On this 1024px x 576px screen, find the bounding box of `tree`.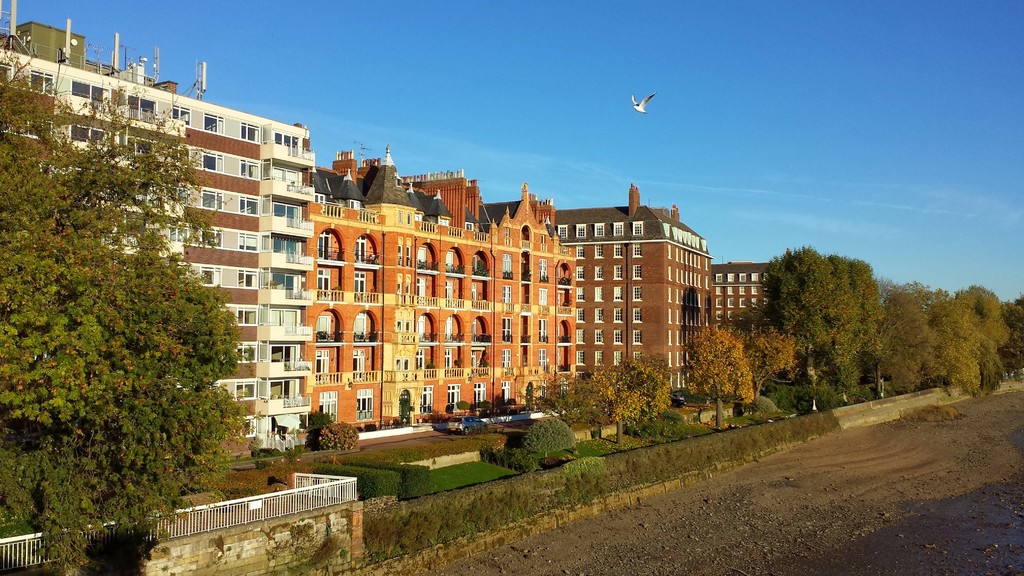
Bounding box: pyautogui.locateOnScreen(826, 253, 891, 392).
